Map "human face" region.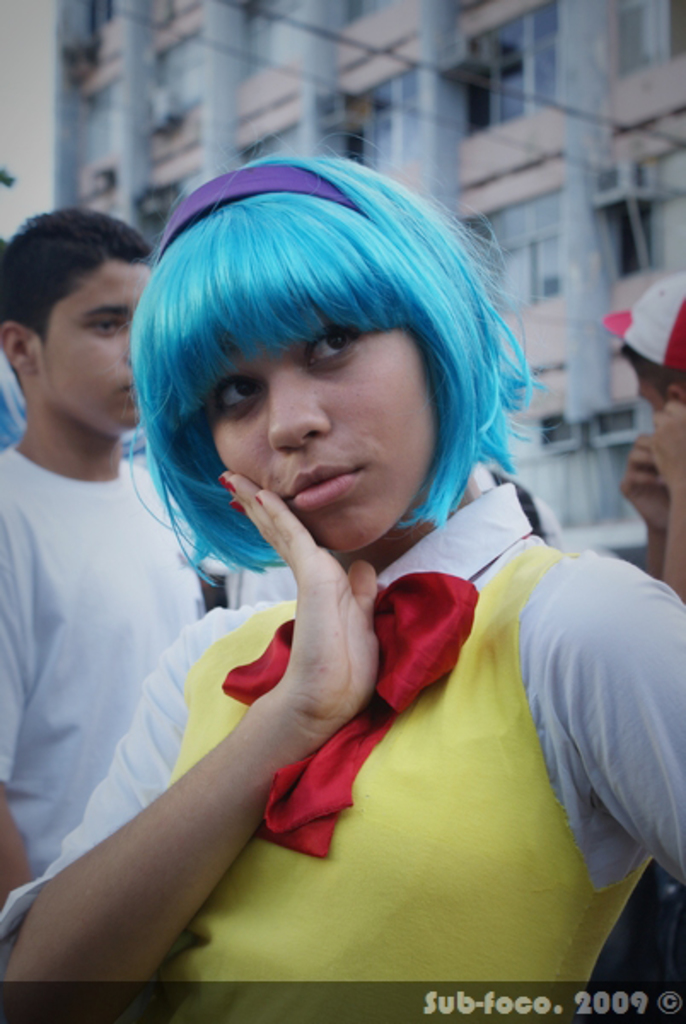
Mapped to <region>26, 249, 160, 439</region>.
